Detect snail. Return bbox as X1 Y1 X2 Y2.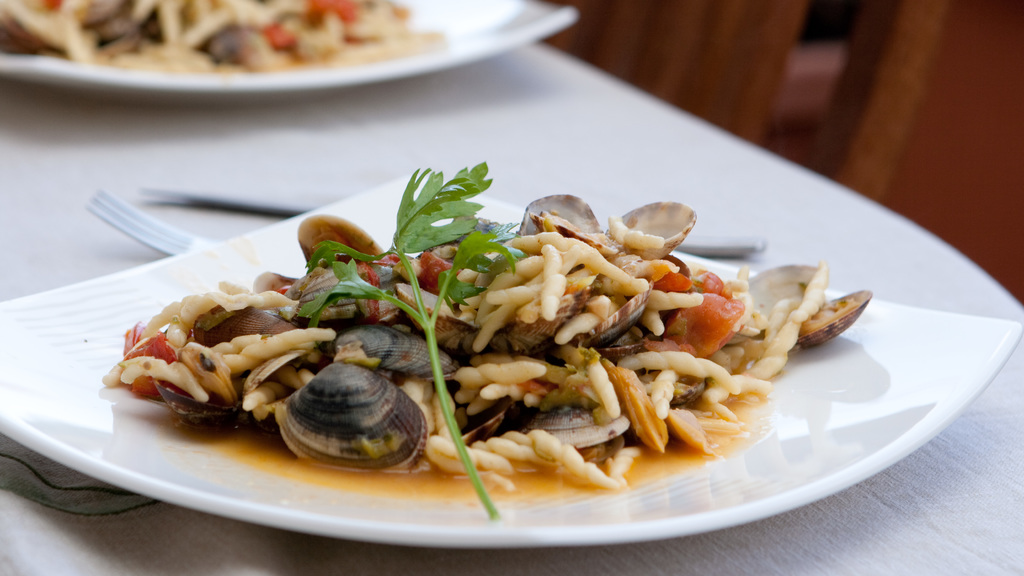
511 193 601 240.
